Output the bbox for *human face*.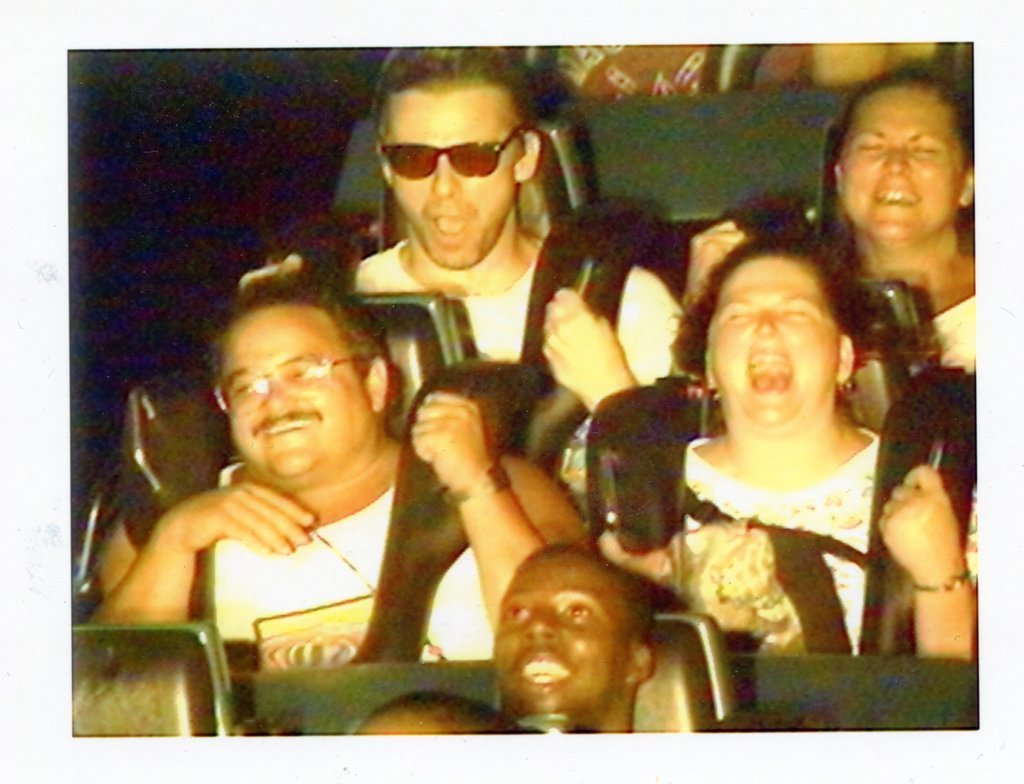
crop(843, 85, 966, 237).
